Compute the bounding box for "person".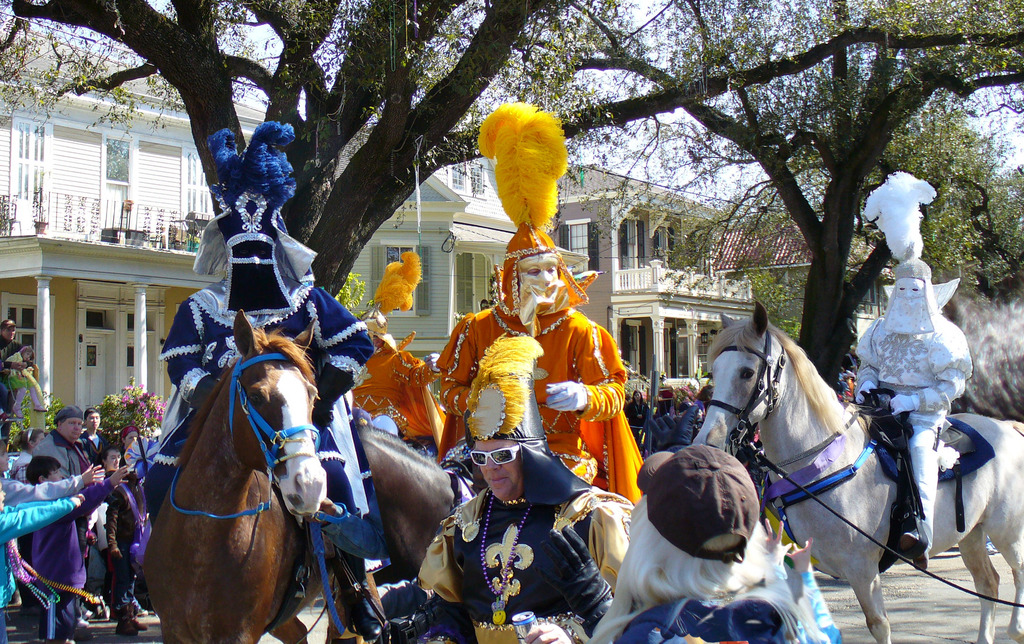
0:318:33:414.
